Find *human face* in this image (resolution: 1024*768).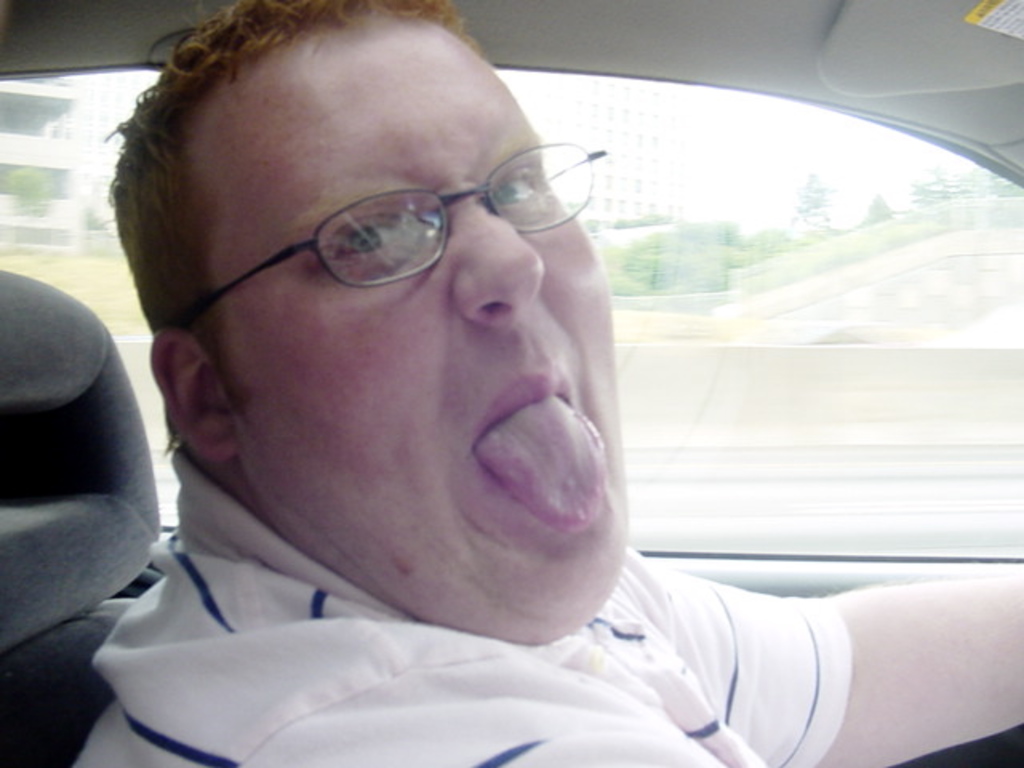
(x1=213, y1=22, x2=632, y2=626).
